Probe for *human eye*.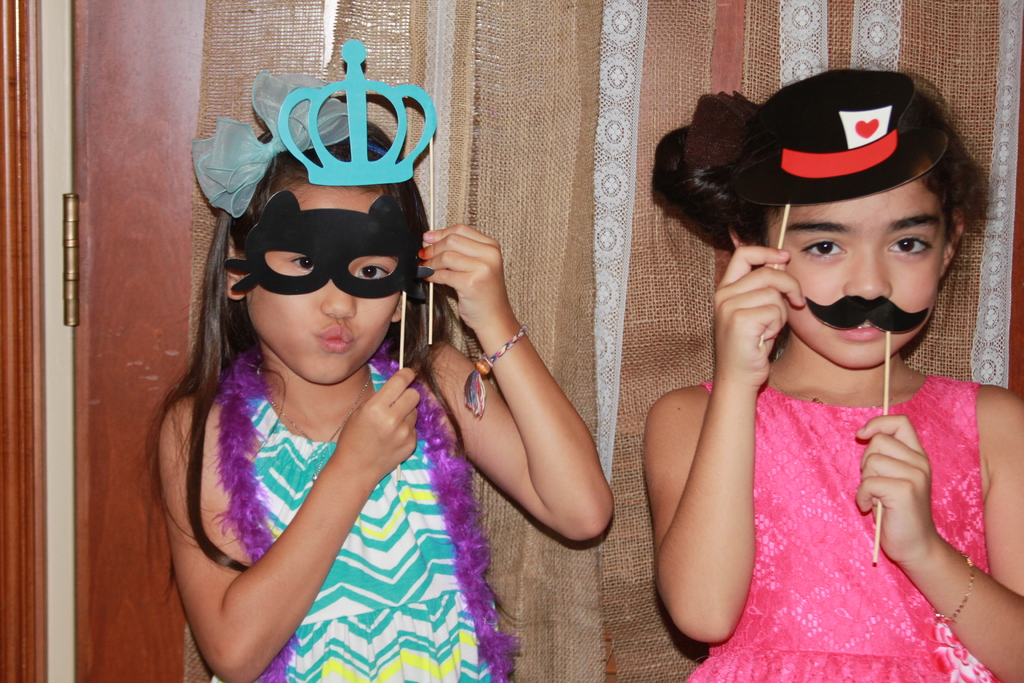
Probe result: {"x1": 885, "y1": 236, "x2": 932, "y2": 258}.
